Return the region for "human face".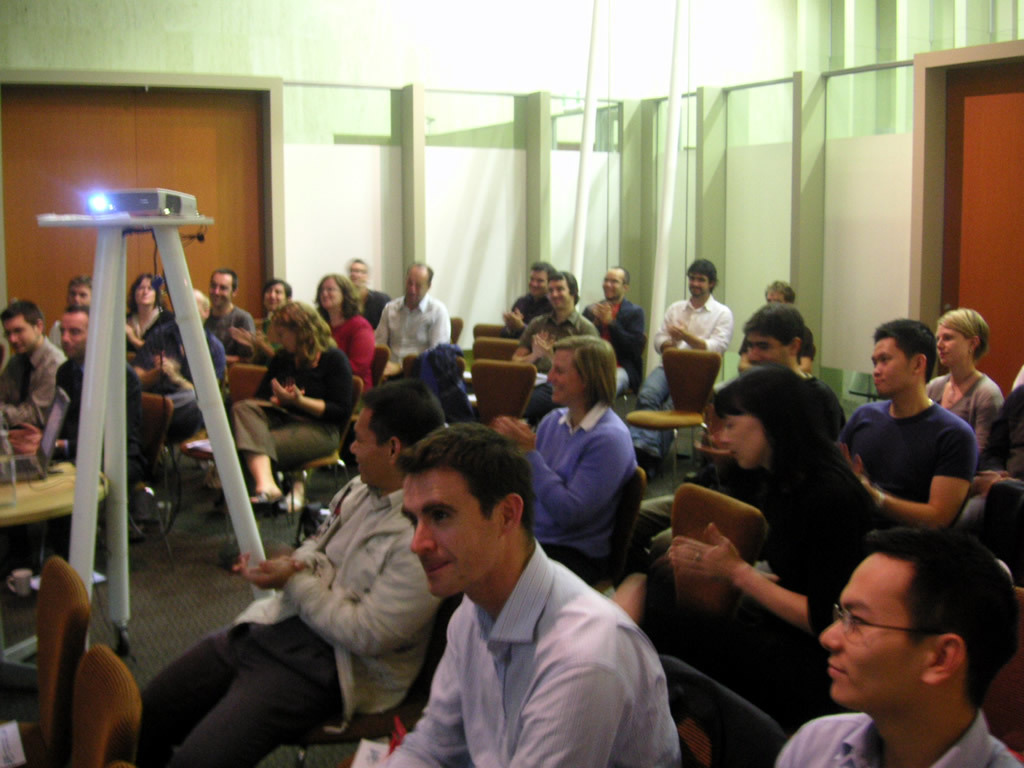
319 277 342 309.
